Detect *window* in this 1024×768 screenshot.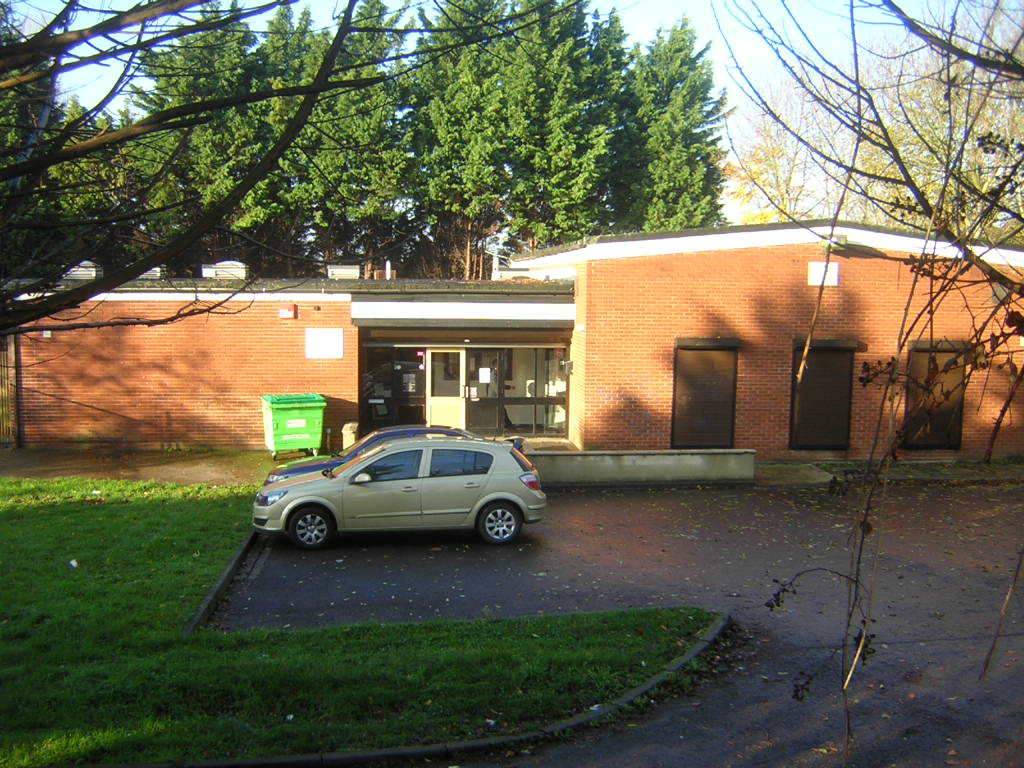
Detection: region(363, 352, 425, 436).
